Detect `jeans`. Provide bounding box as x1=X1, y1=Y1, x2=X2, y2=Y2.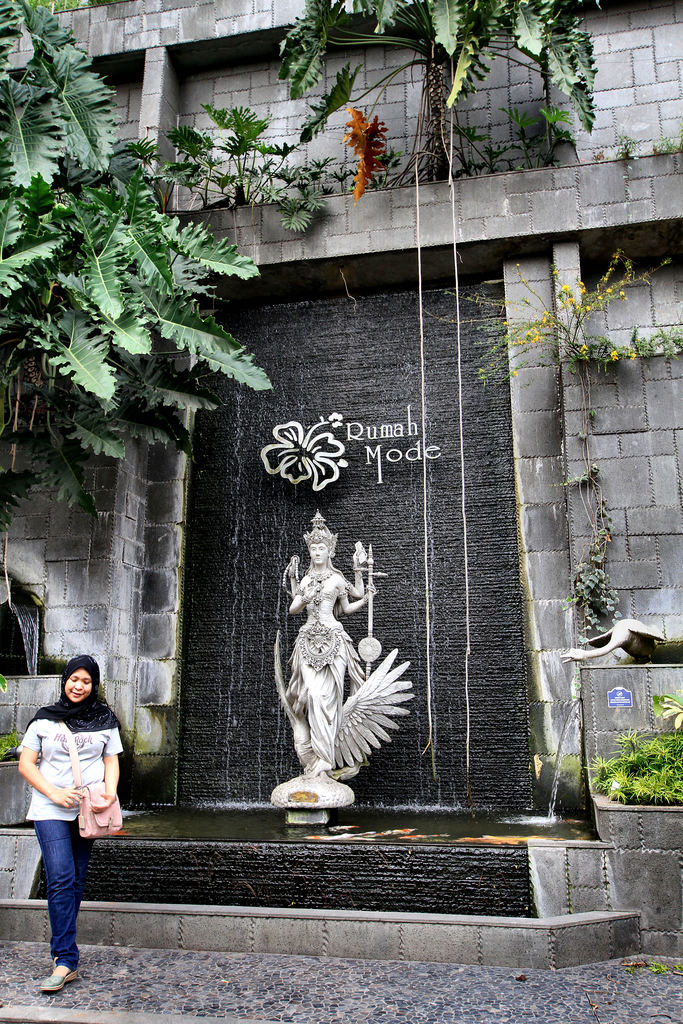
x1=22, y1=828, x2=90, y2=995.
